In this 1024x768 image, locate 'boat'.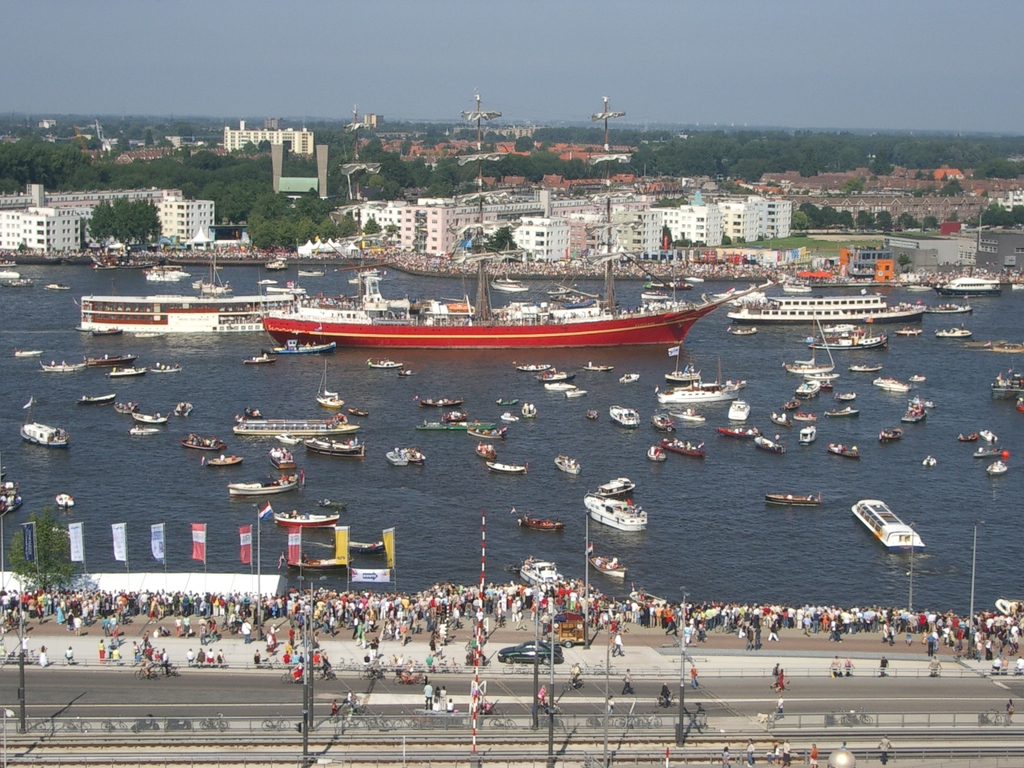
Bounding box: [170, 399, 195, 424].
